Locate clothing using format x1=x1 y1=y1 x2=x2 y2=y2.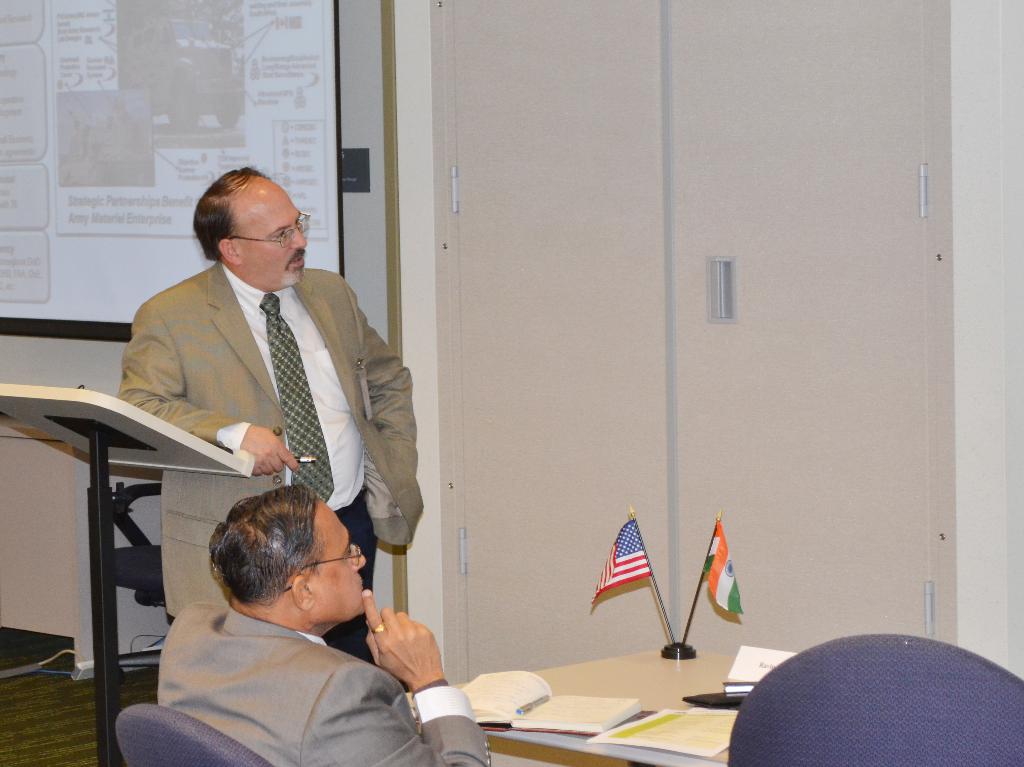
x1=156 y1=602 x2=491 y2=766.
